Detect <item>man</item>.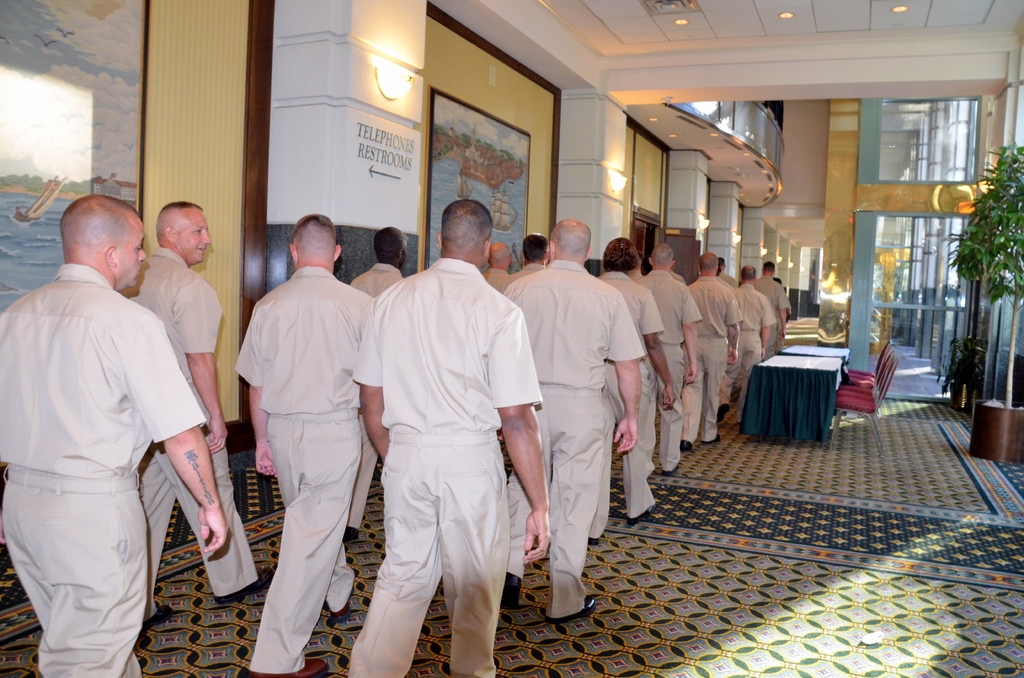
Detected at 233, 214, 376, 677.
